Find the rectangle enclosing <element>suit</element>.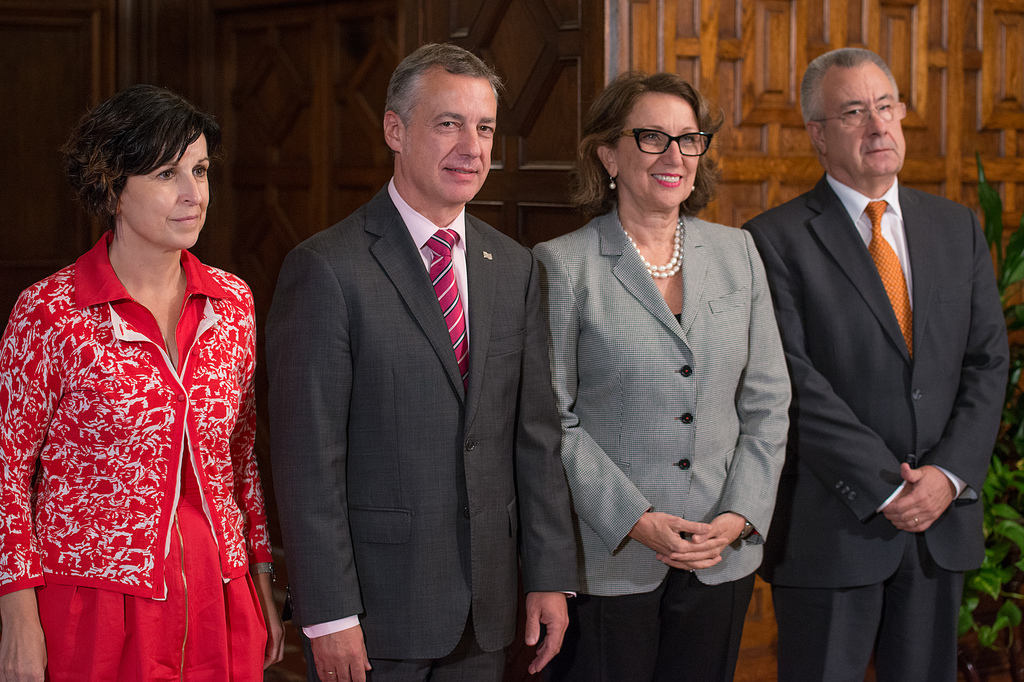
box(268, 182, 578, 681).
